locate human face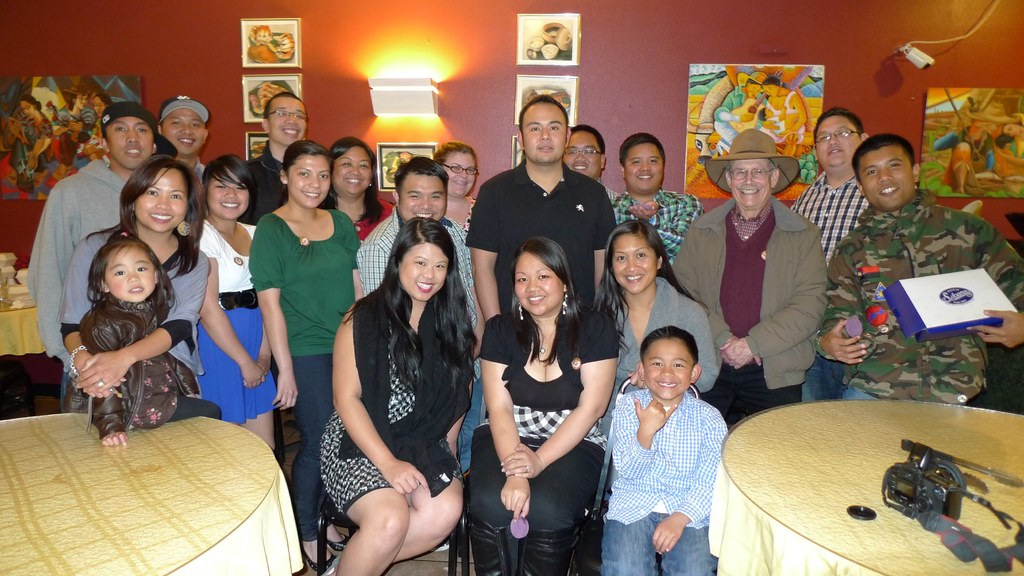
857:149:913:211
